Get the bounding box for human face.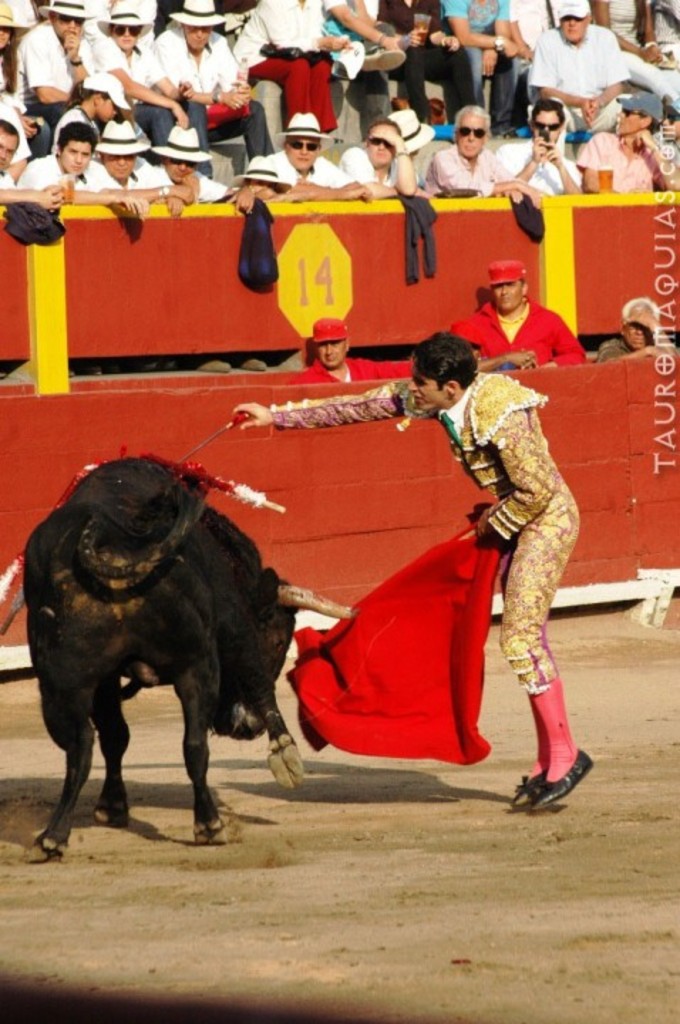
{"x1": 623, "y1": 294, "x2": 653, "y2": 358}.
